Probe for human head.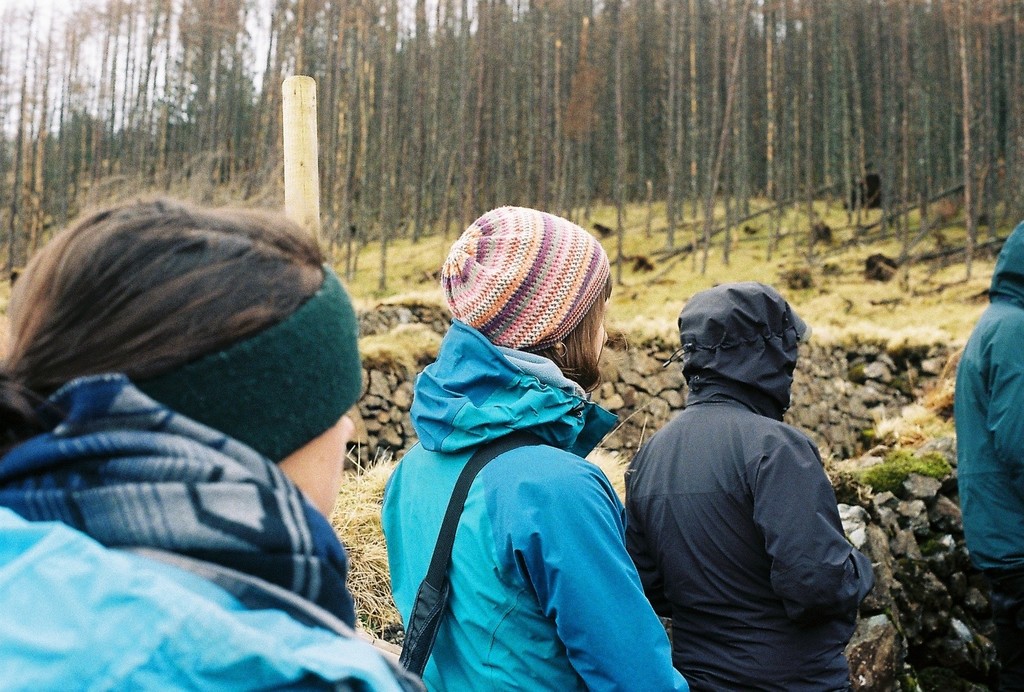
Probe result: (0,199,364,522).
